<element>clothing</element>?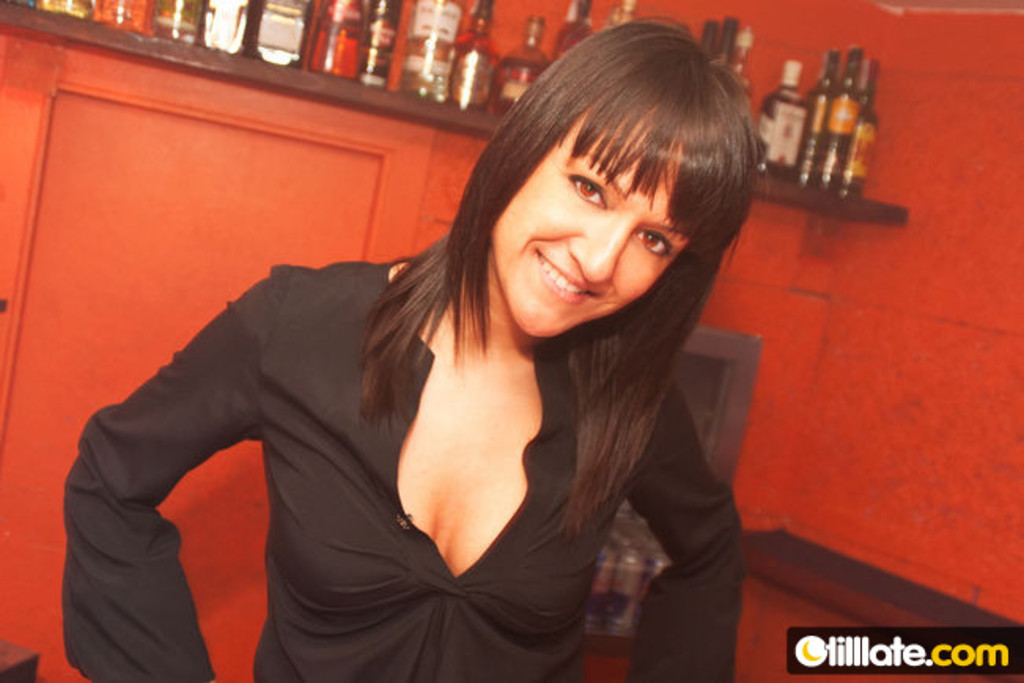
[x1=99, y1=123, x2=802, y2=678]
